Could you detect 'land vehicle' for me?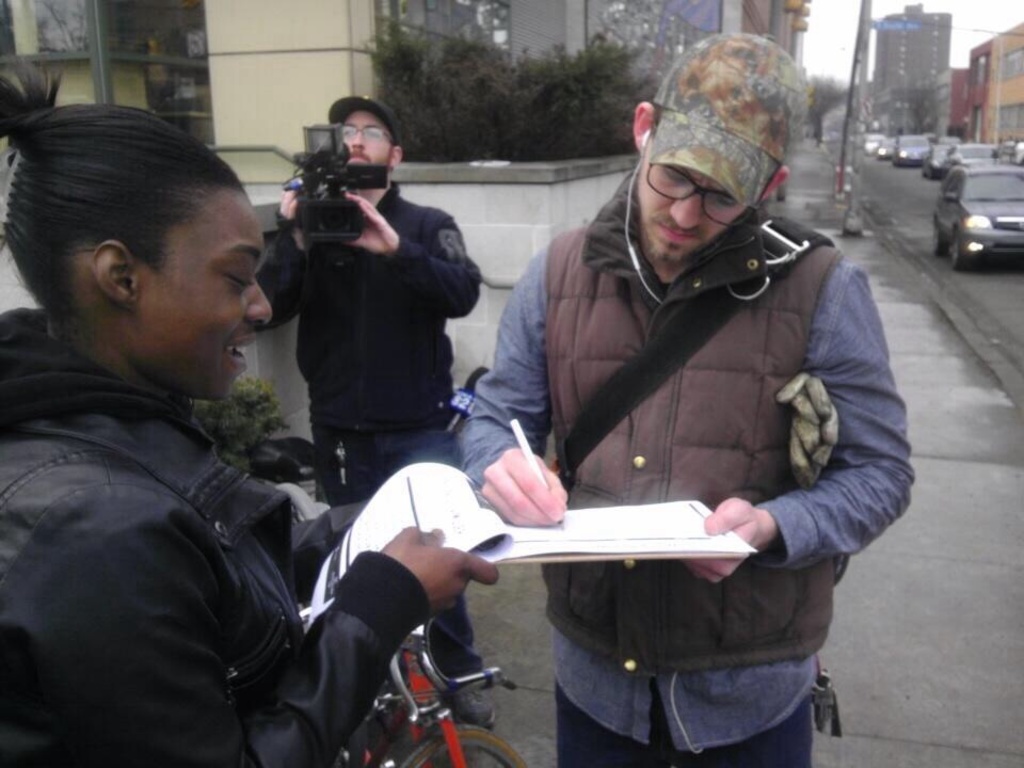
Detection result: <bbox>326, 613, 528, 767</bbox>.
